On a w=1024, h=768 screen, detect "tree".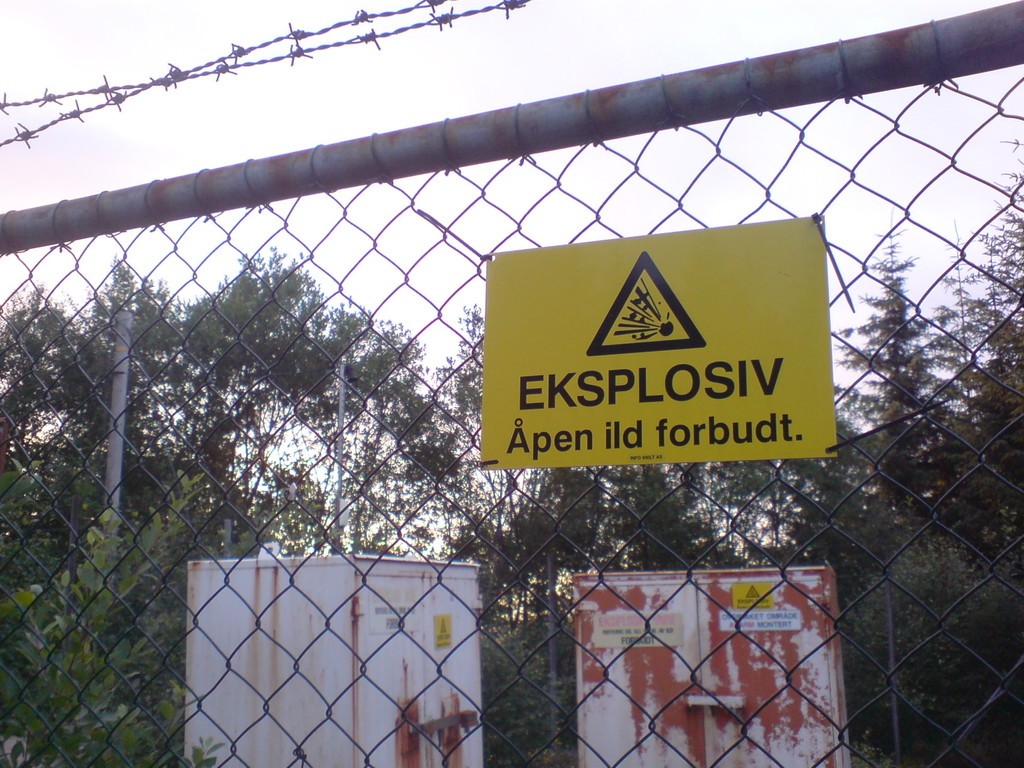
464:304:749:632.
